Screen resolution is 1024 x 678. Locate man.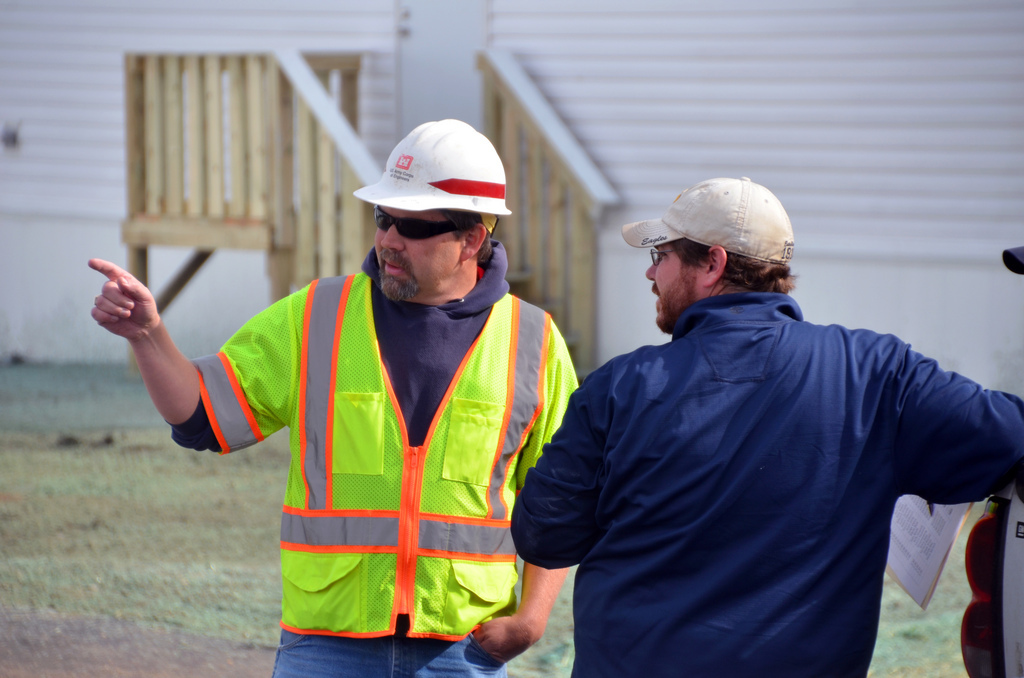
rect(496, 166, 1023, 677).
